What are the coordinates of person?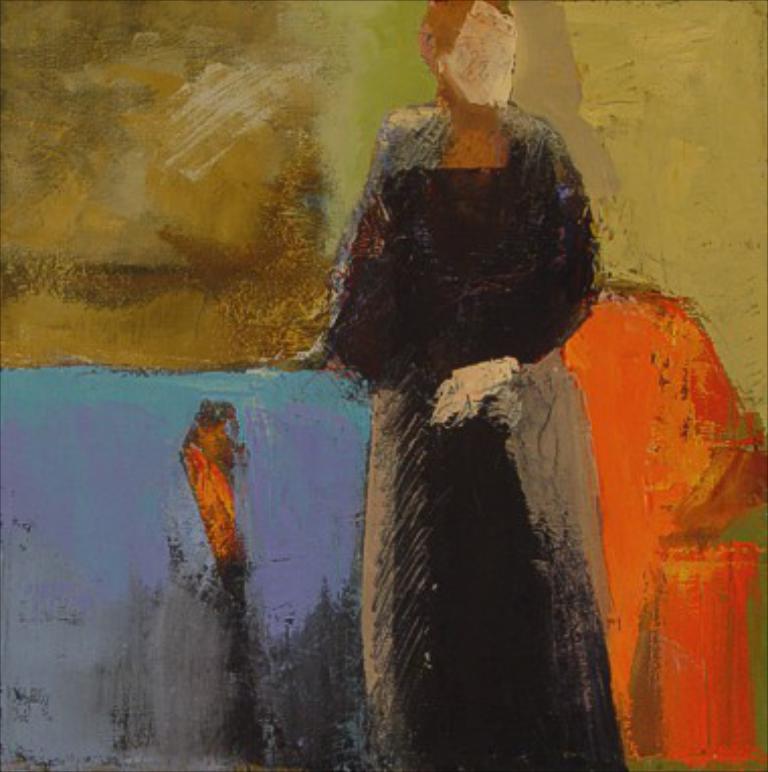
region(255, 0, 633, 770).
